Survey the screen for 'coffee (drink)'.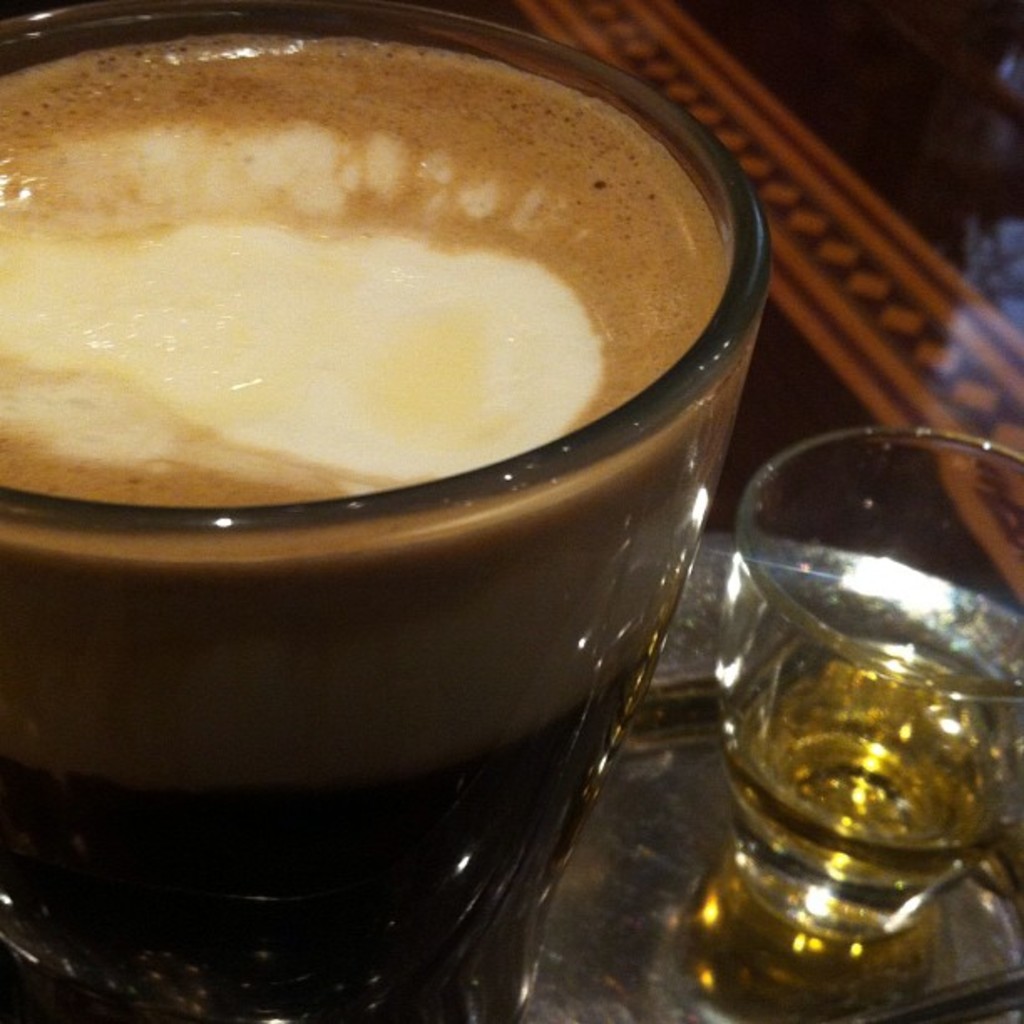
Survey found: [left=0, top=5, right=735, bottom=910].
